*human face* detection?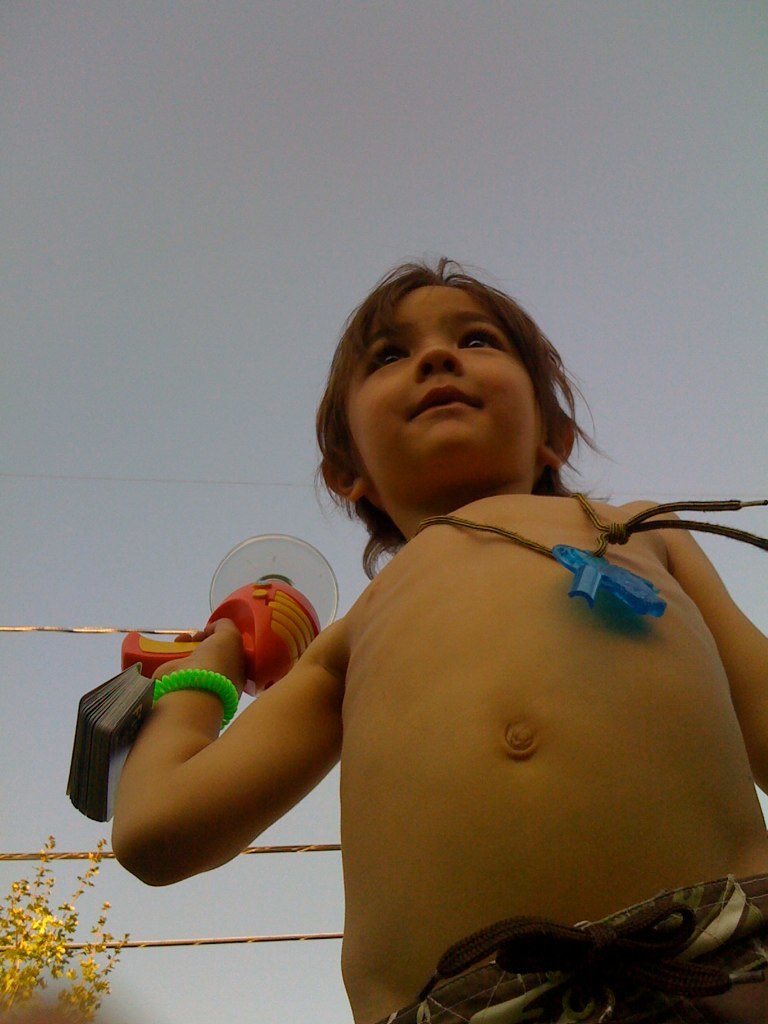
region(343, 283, 542, 469)
